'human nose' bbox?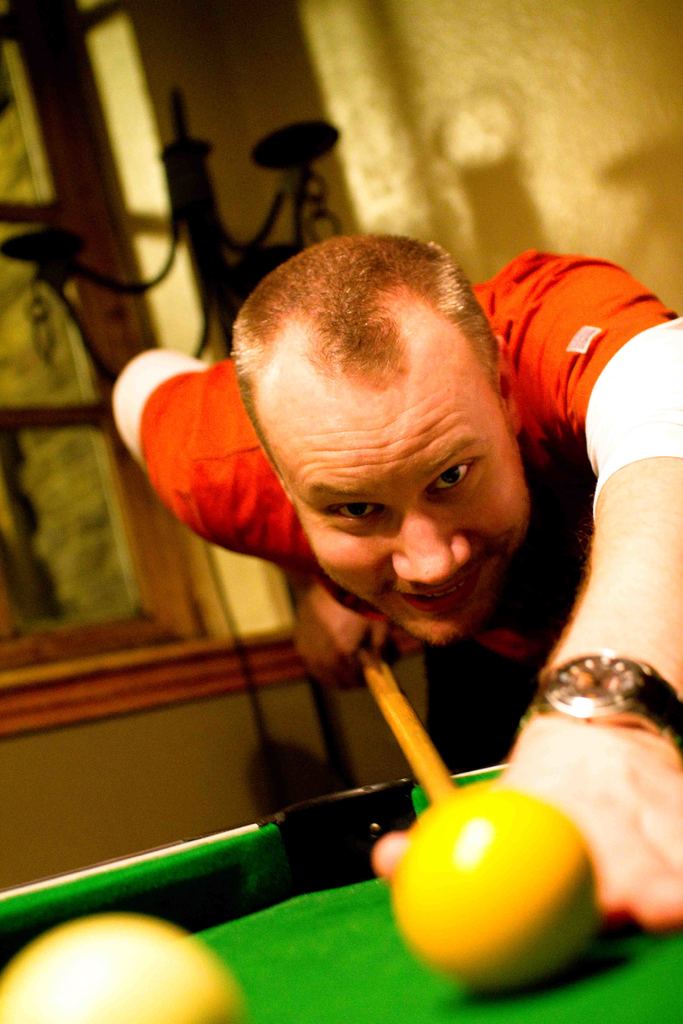
(x1=395, y1=508, x2=472, y2=589)
